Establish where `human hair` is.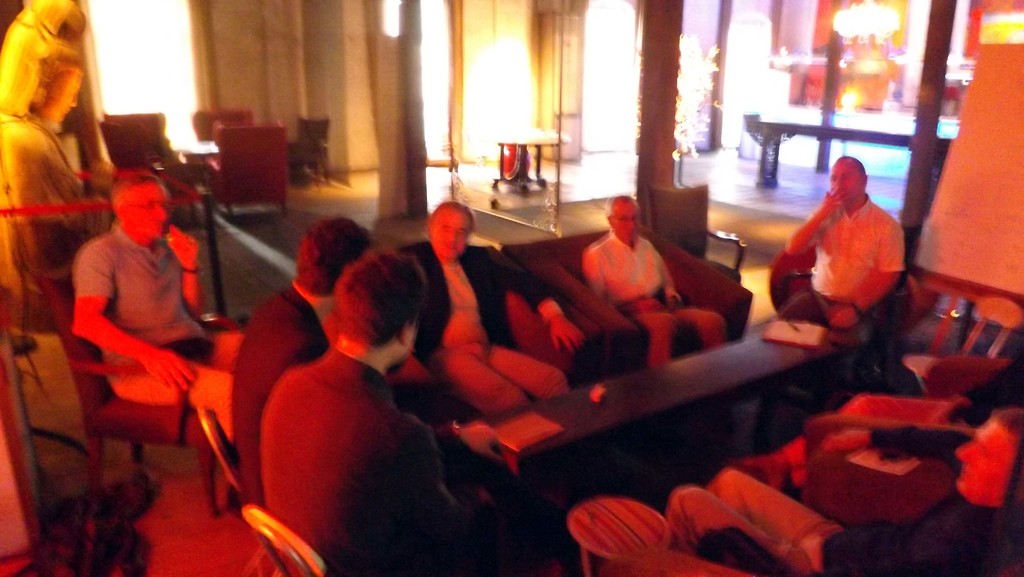
Established at 431 197 476 226.
